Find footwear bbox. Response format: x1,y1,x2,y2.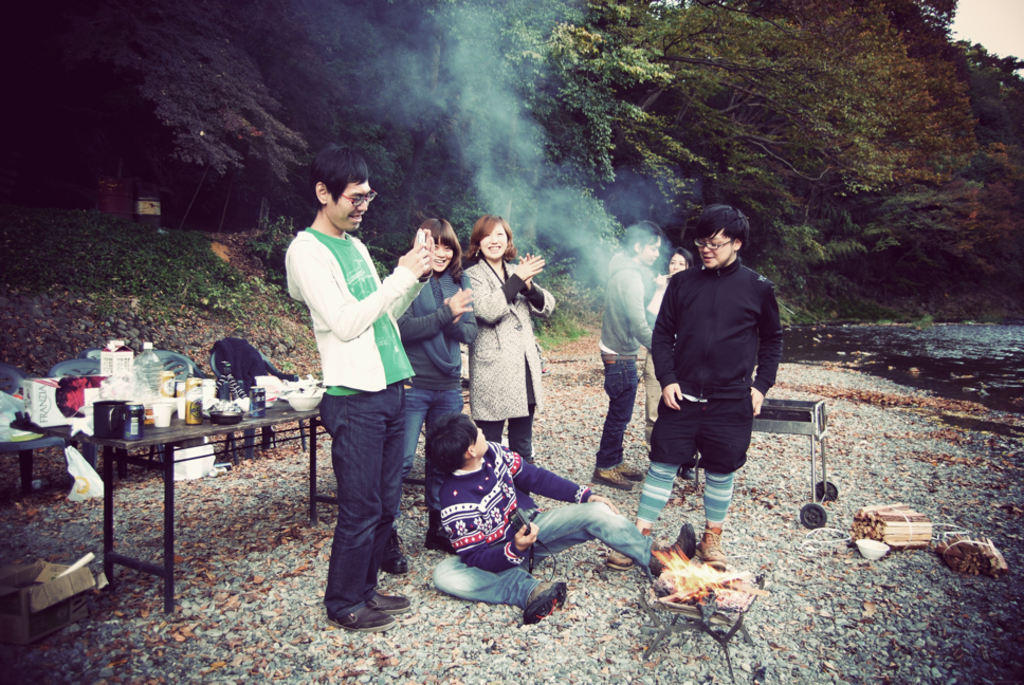
517,577,575,633.
